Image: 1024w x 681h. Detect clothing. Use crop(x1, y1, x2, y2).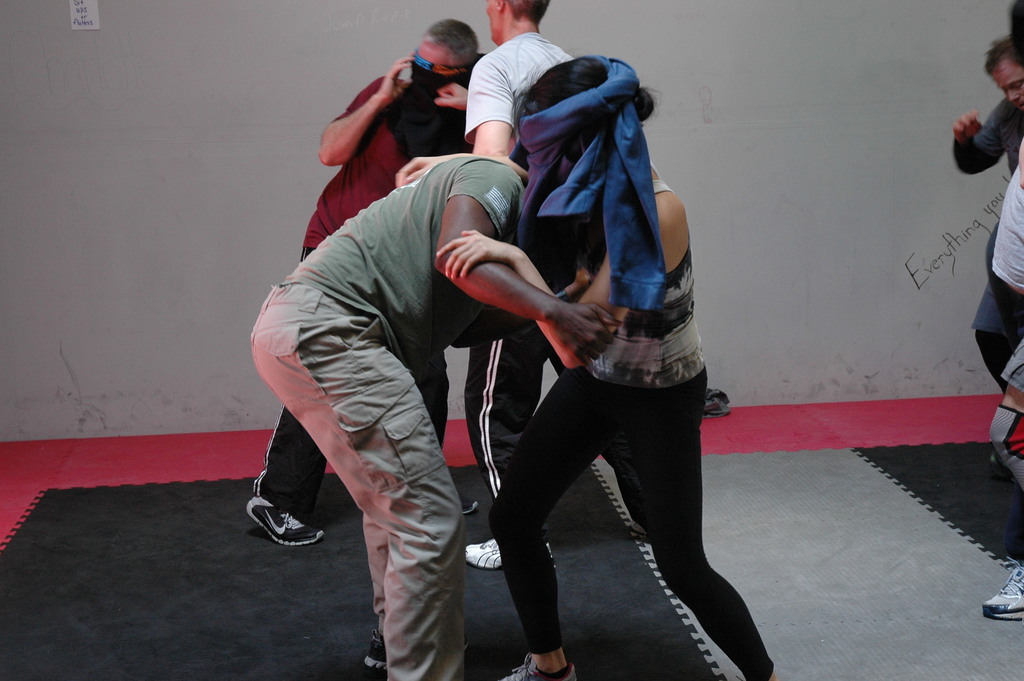
crop(462, 31, 577, 503).
